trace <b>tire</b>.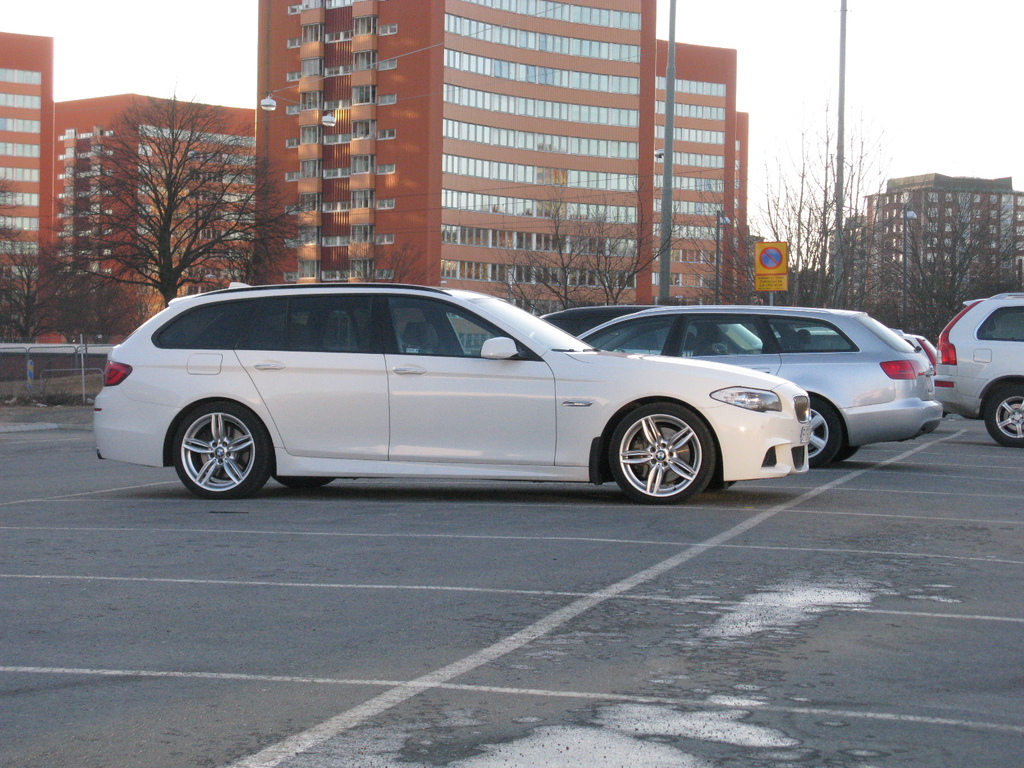
Traced to bbox=[608, 403, 716, 505].
